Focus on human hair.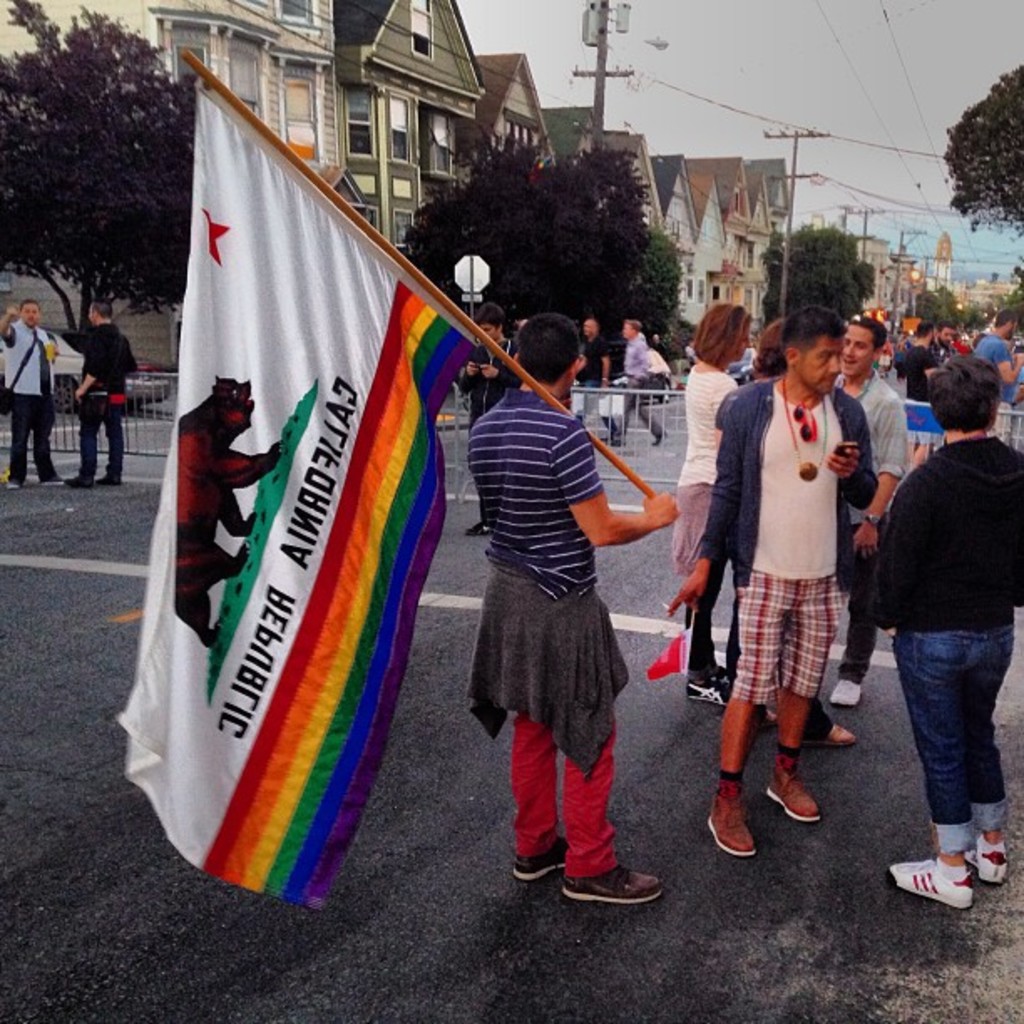
Focused at pyautogui.locateOnScreen(991, 308, 1017, 325).
